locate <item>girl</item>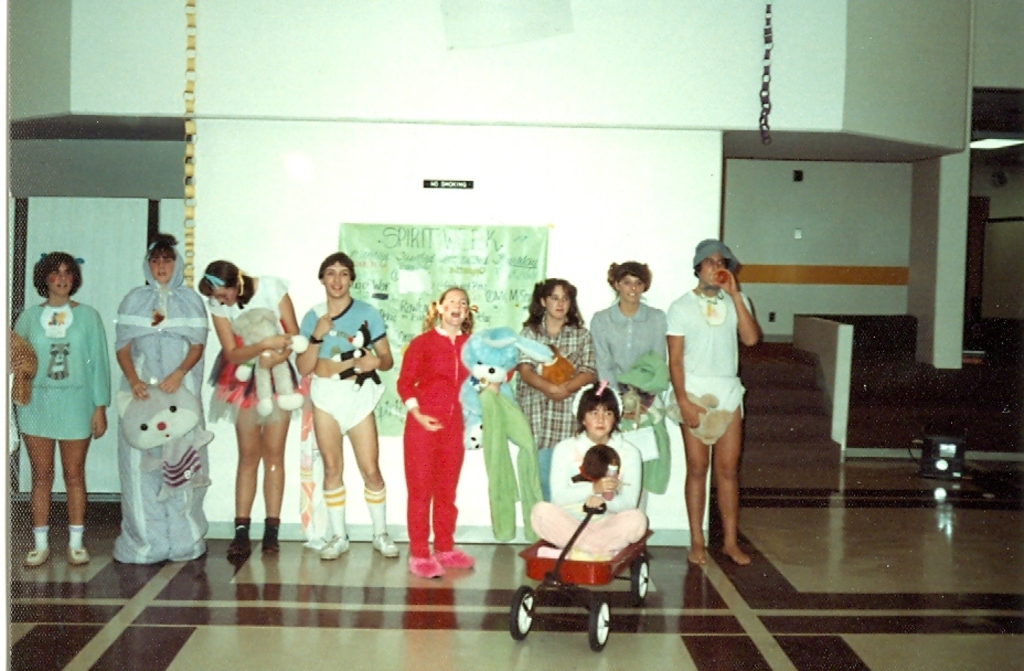
Rect(192, 255, 298, 558)
